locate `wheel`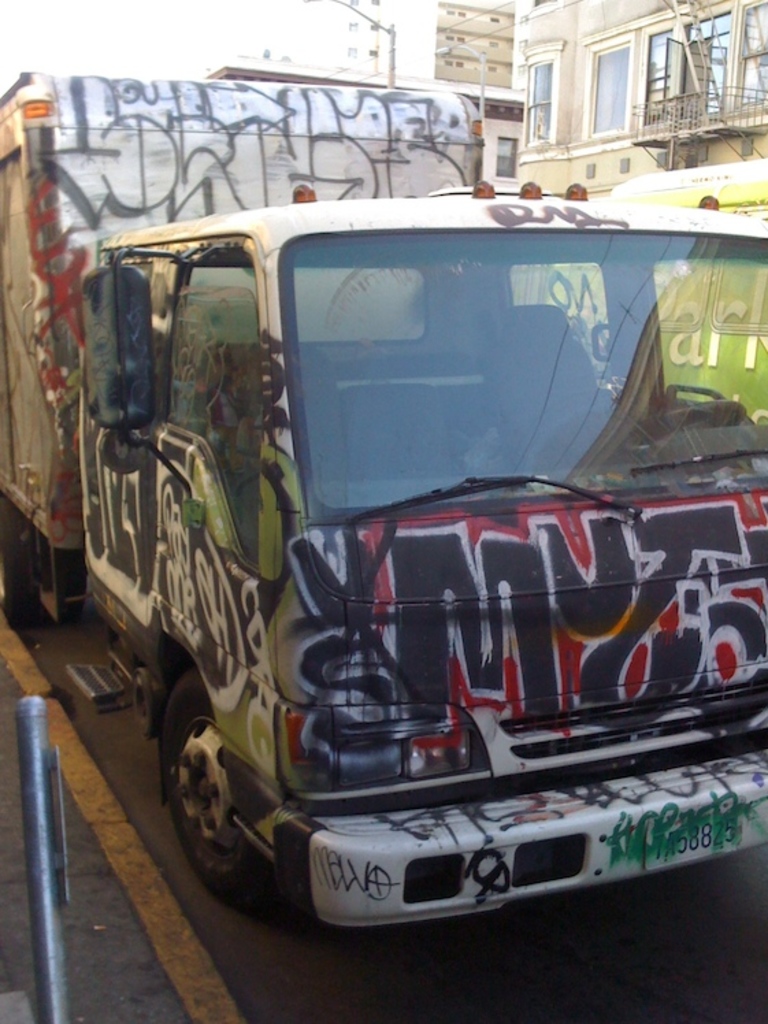
149 679 283 902
